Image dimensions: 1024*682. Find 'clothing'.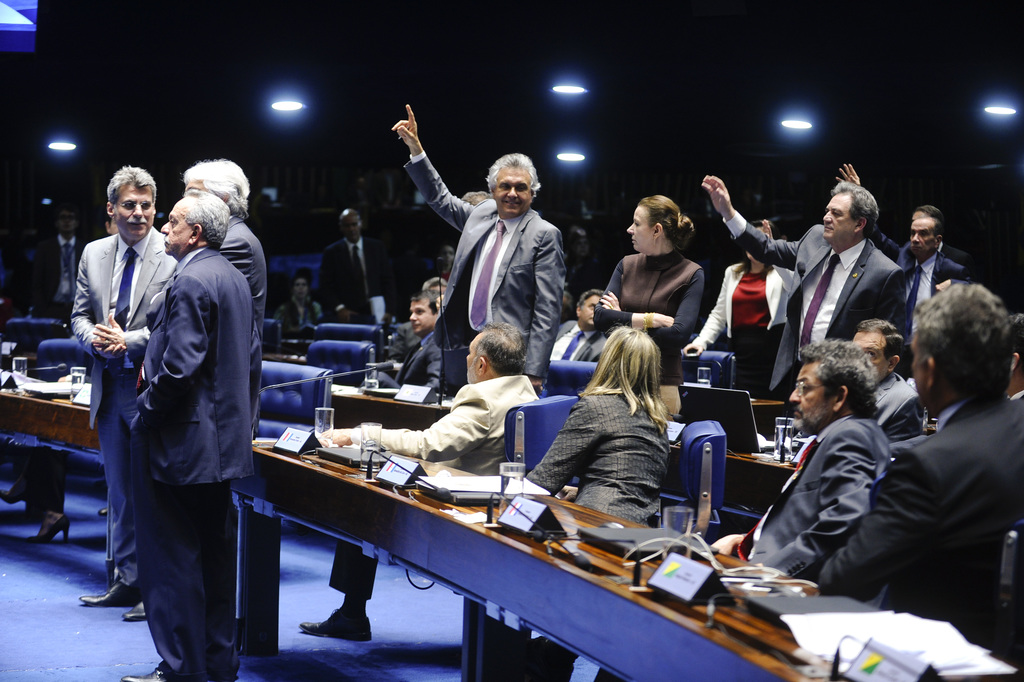
382 313 425 365.
